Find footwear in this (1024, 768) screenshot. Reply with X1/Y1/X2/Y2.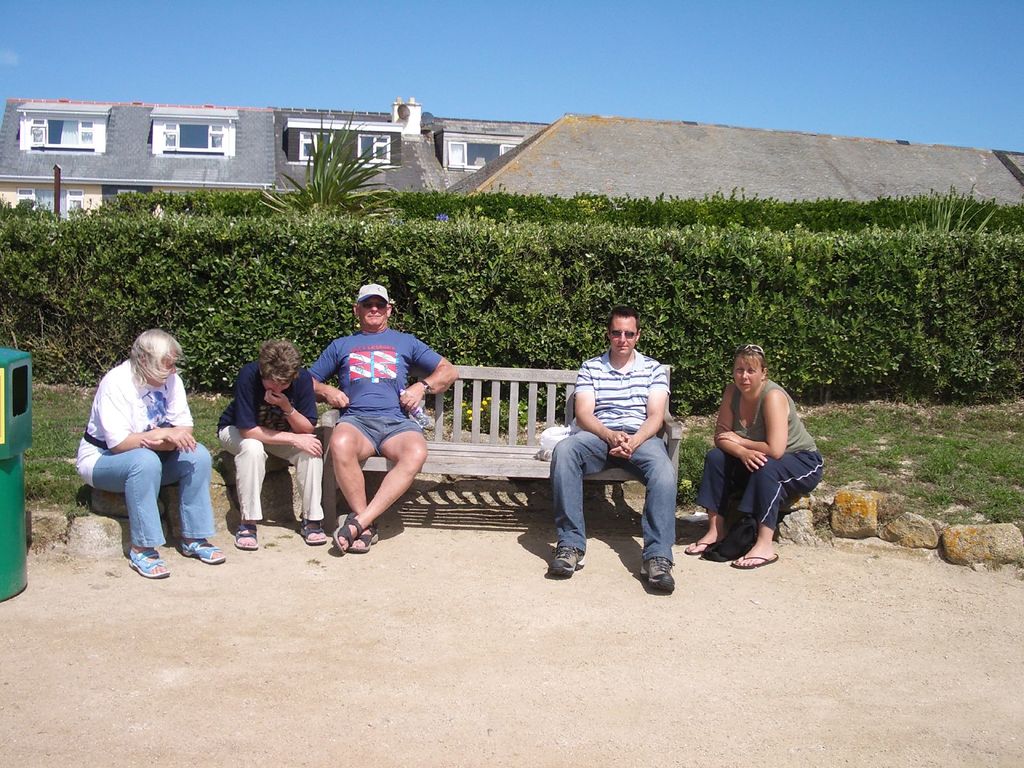
236/522/257/549.
